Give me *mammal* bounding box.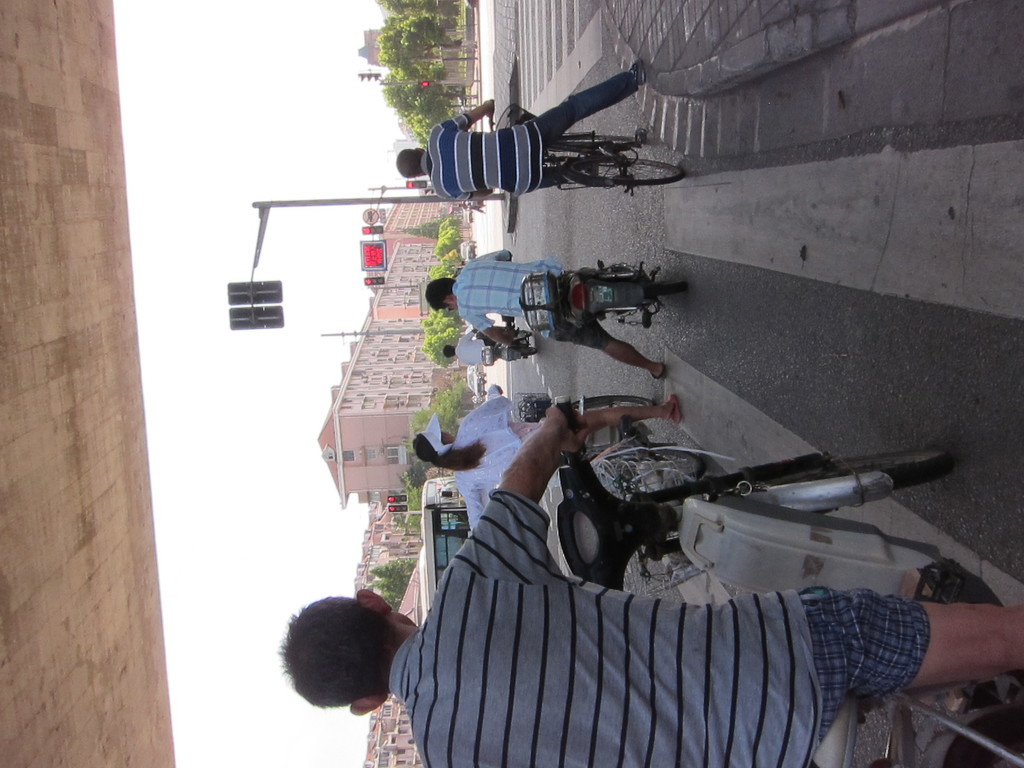
<bbox>273, 401, 1023, 767</bbox>.
